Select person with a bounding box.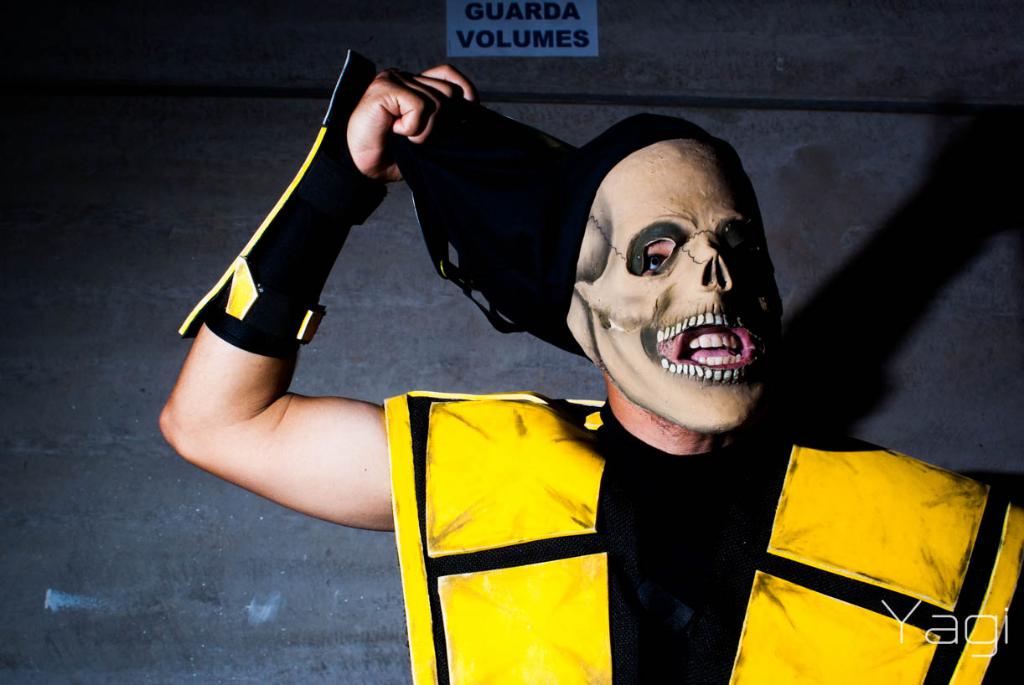
x1=272, y1=50, x2=931, y2=664.
